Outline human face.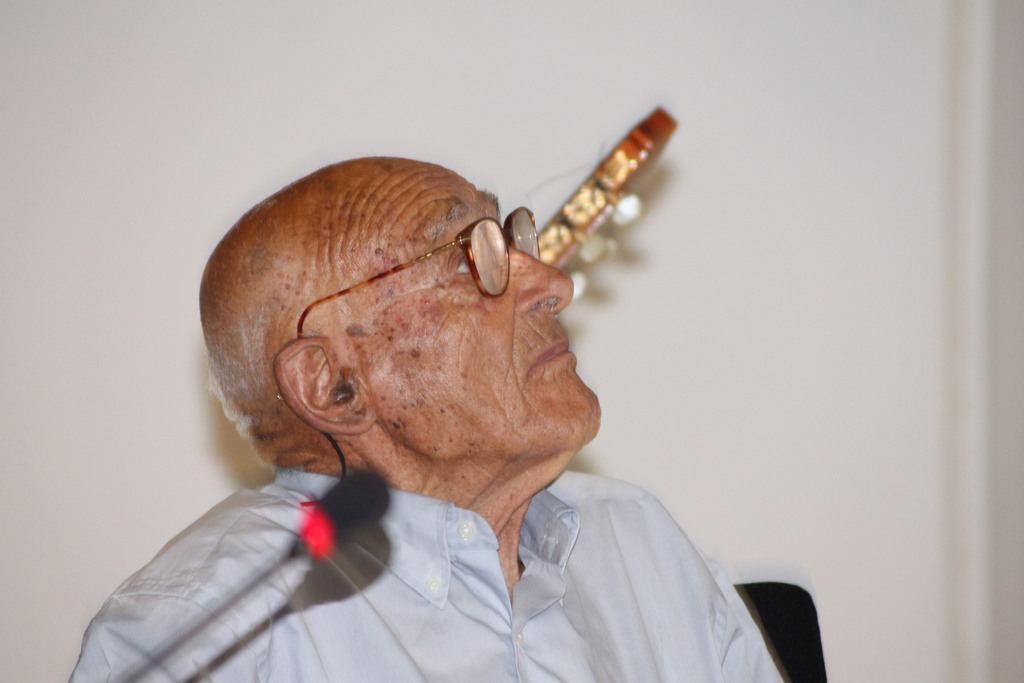
Outline: left=340, top=157, right=598, bottom=465.
